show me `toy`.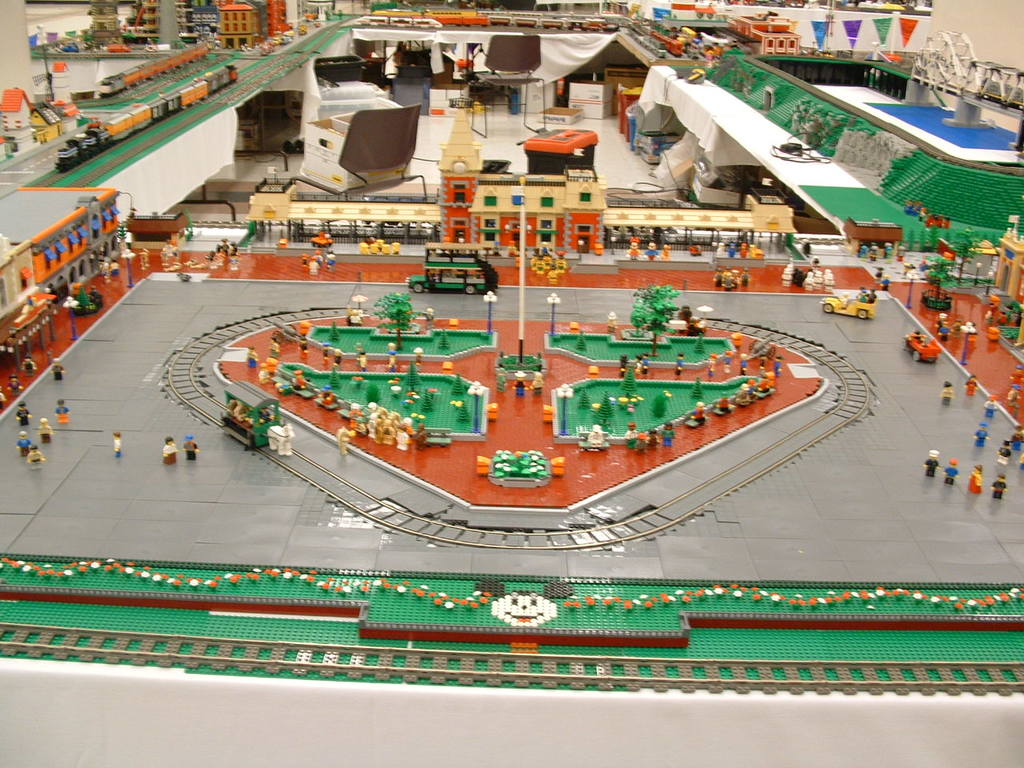
`toy` is here: <box>645,237,658,262</box>.
